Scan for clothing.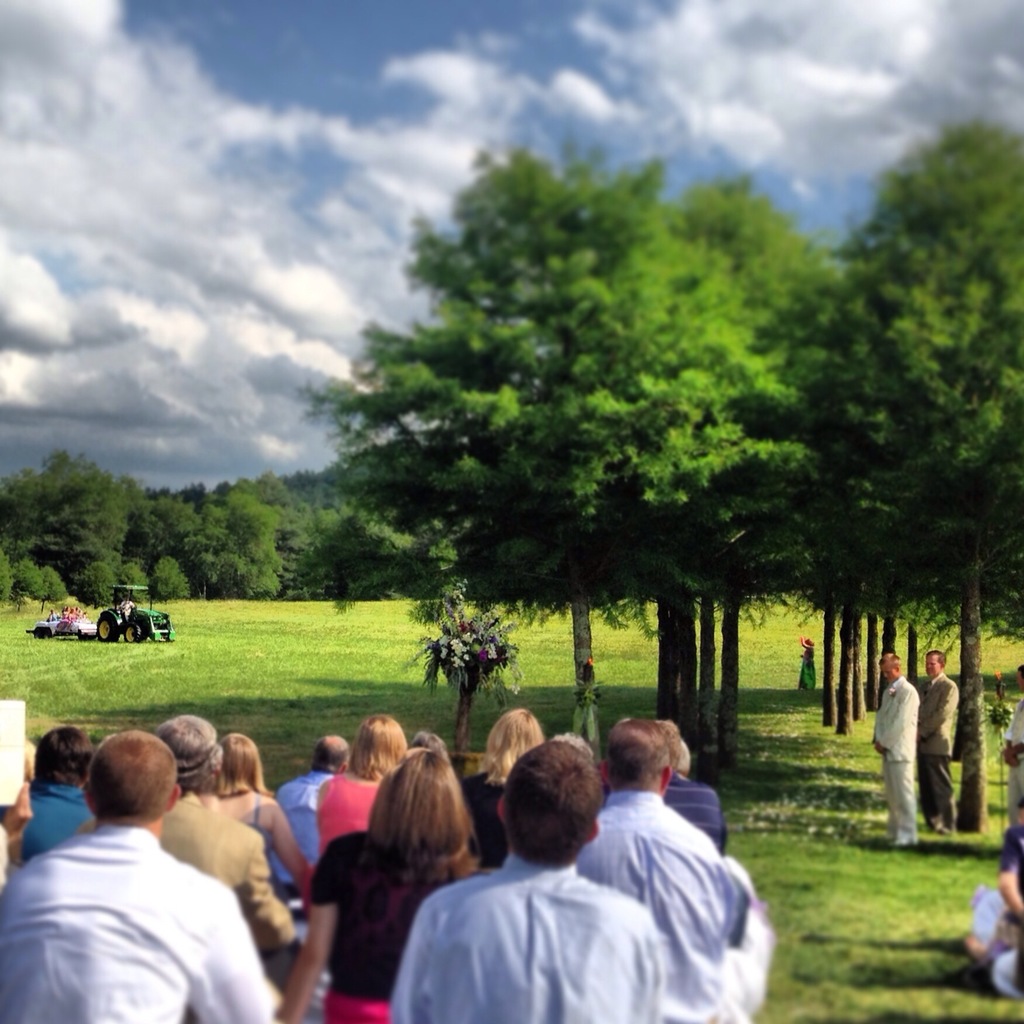
Scan result: bbox=(306, 827, 461, 1023).
